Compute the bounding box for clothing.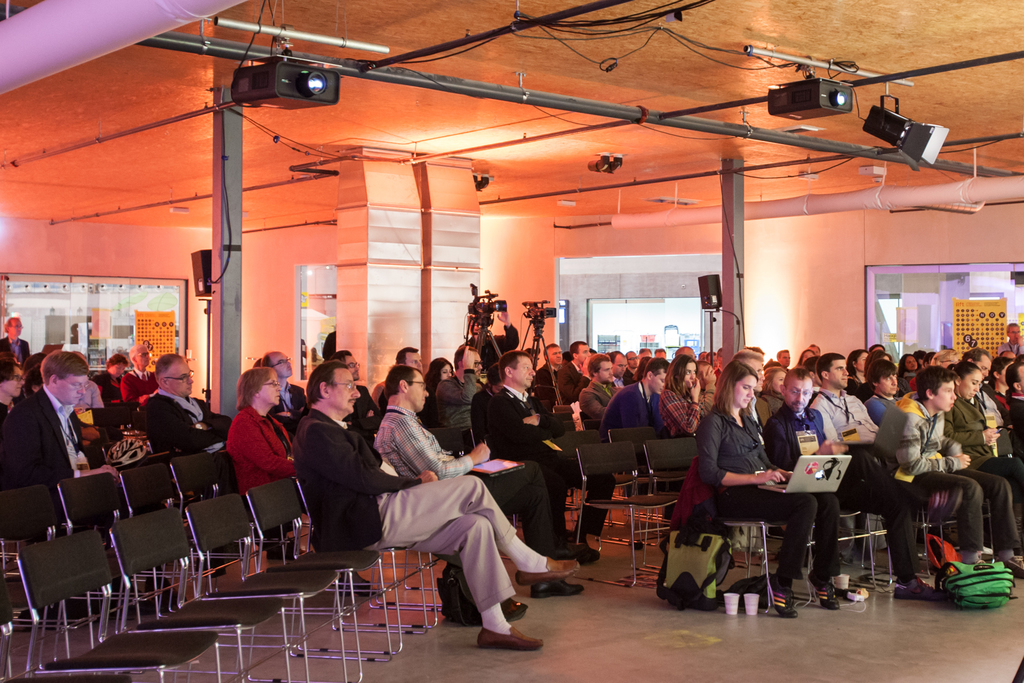
(left=808, top=387, right=889, bottom=470).
